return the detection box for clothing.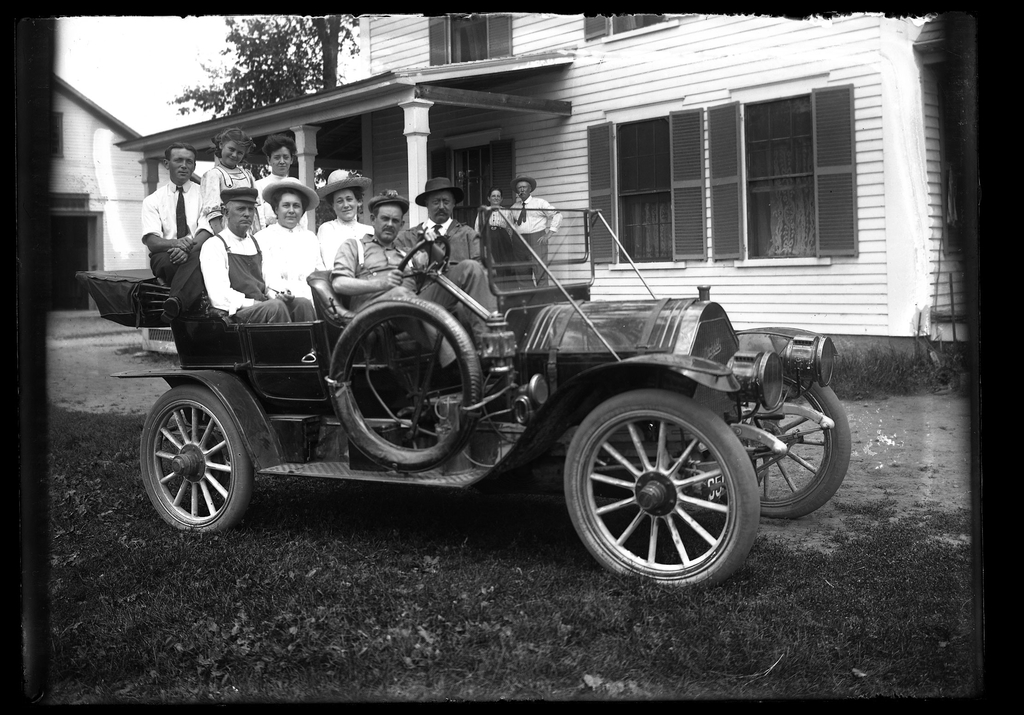
[x1=252, y1=220, x2=325, y2=313].
